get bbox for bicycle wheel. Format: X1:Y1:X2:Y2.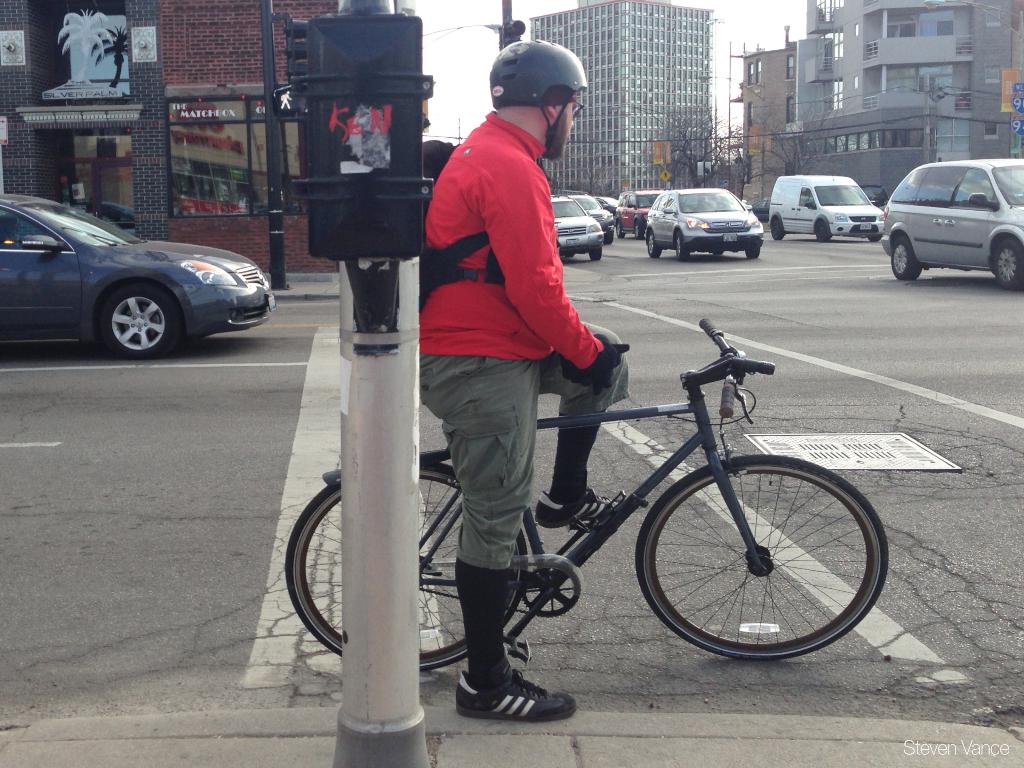
285:462:528:674.
